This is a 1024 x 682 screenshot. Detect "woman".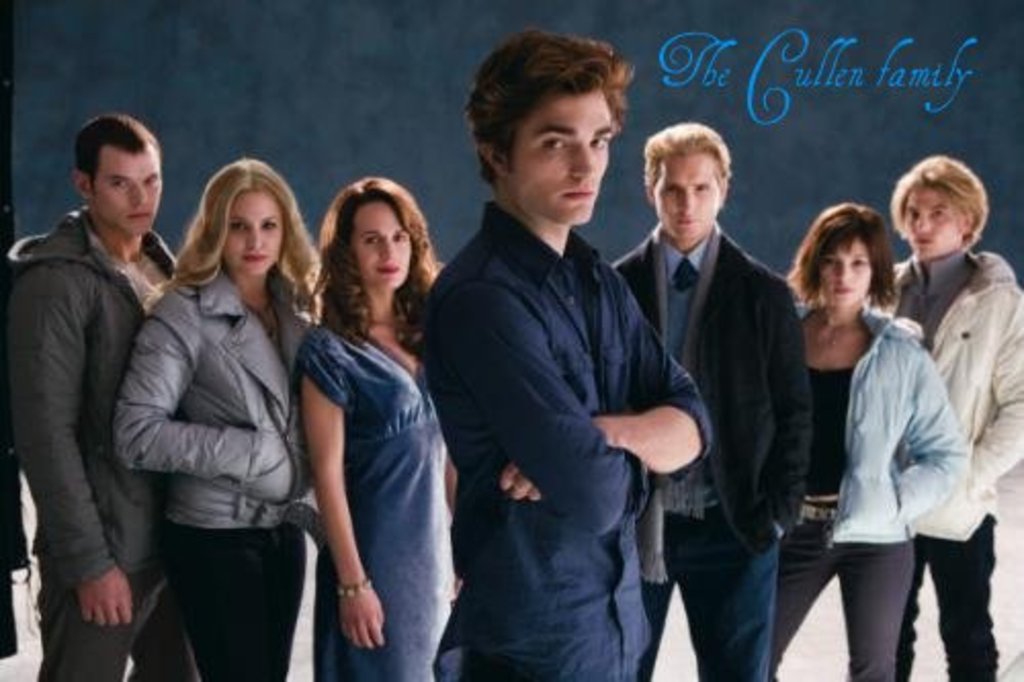
{"x1": 270, "y1": 164, "x2": 461, "y2": 676}.
